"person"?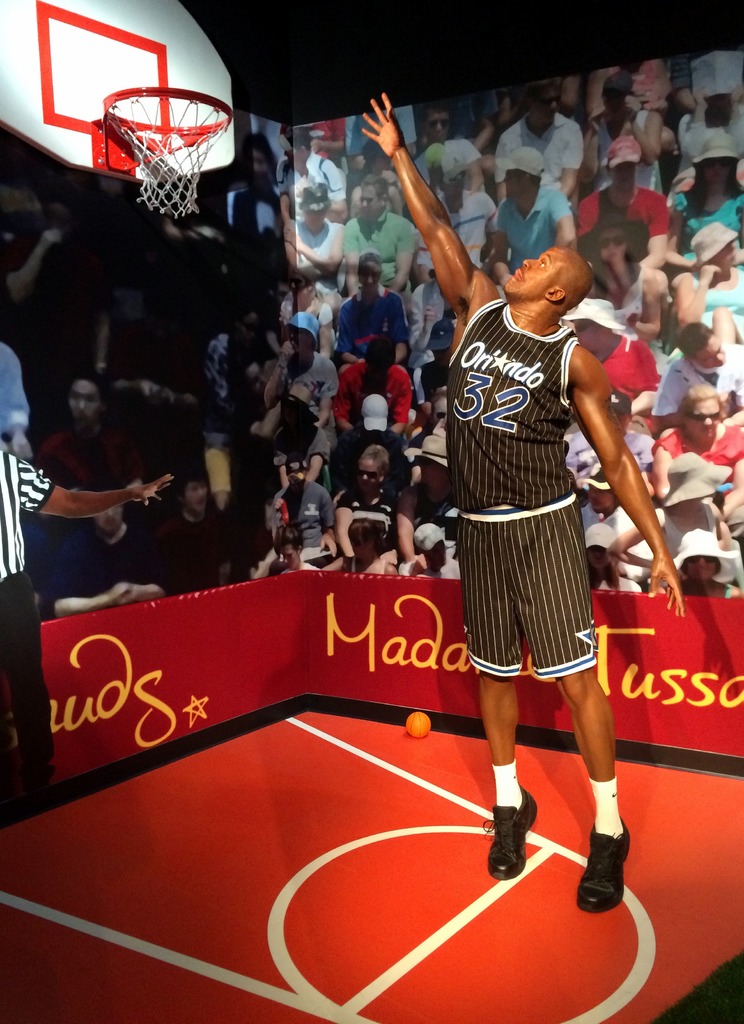
box=[153, 476, 232, 593]
